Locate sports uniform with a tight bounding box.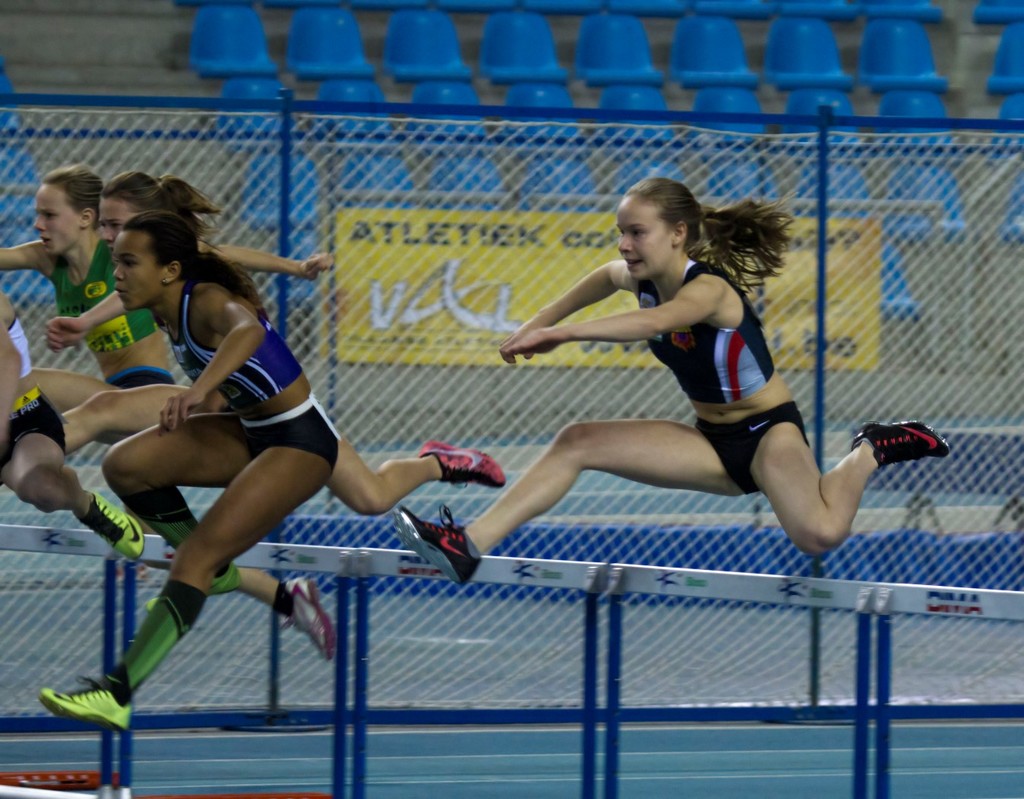
left=7, top=380, right=71, bottom=453.
